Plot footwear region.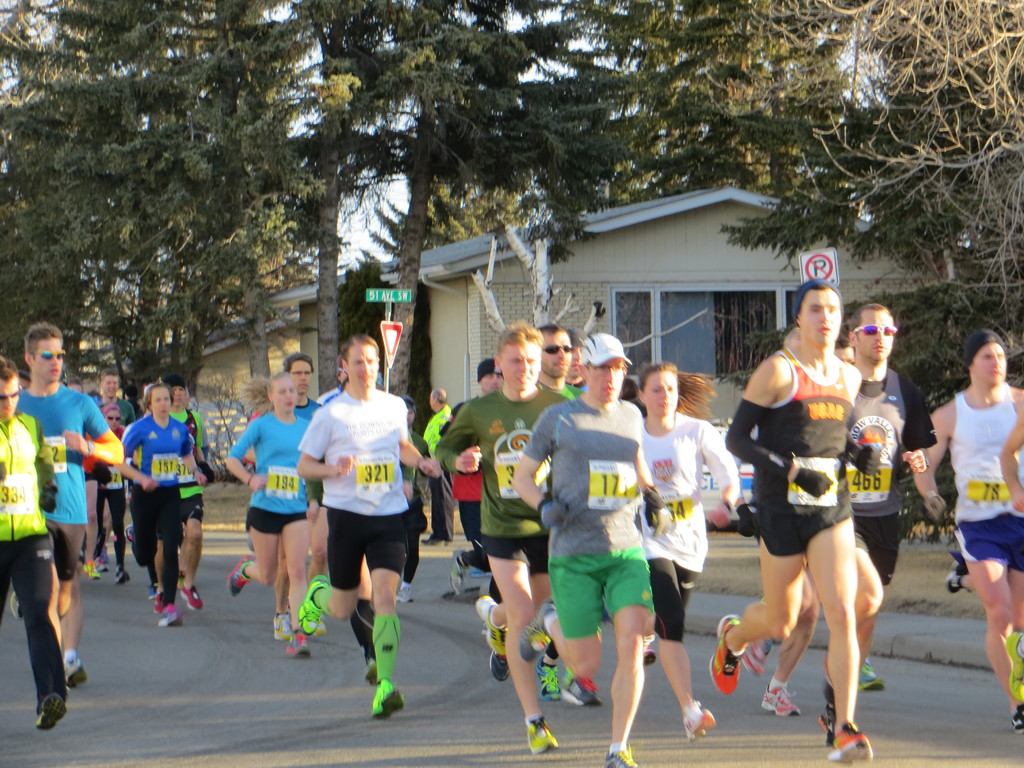
Plotted at 269,609,292,644.
